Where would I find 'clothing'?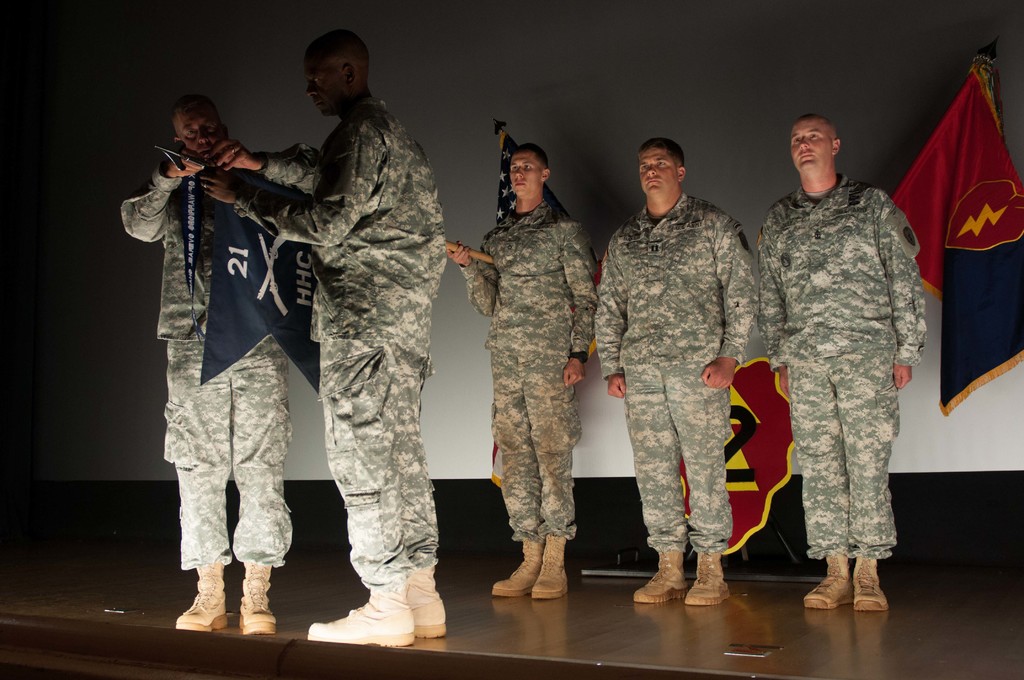
At x1=596, y1=200, x2=761, y2=549.
